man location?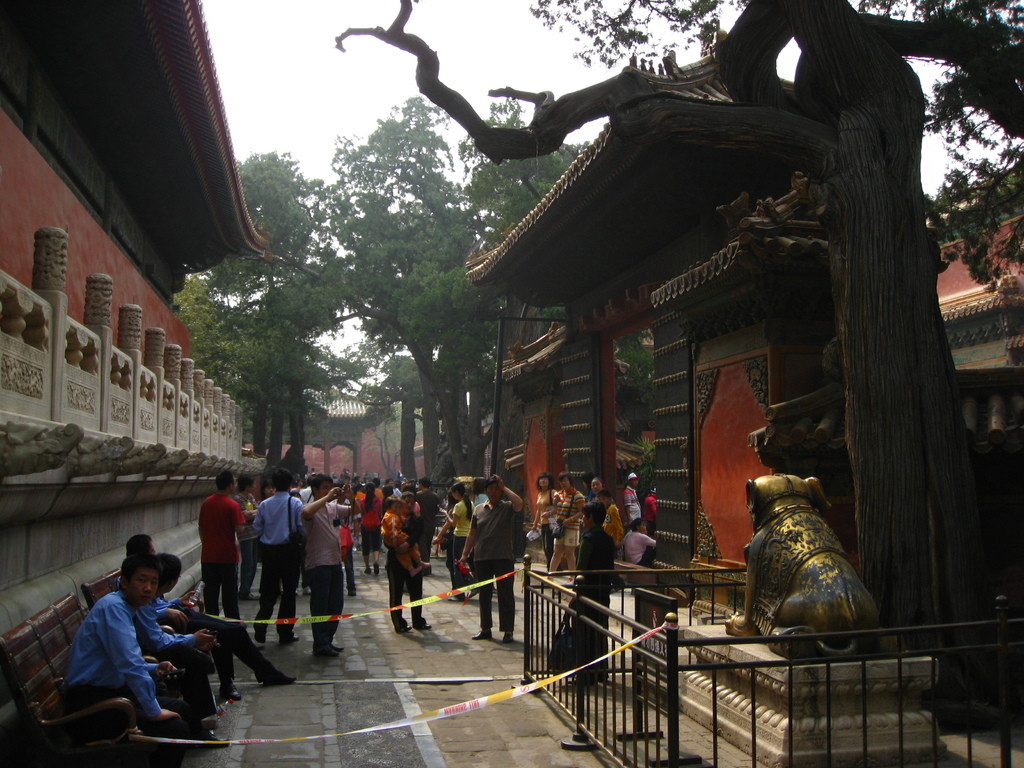
left=127, top=525, right=168, bottom=566
